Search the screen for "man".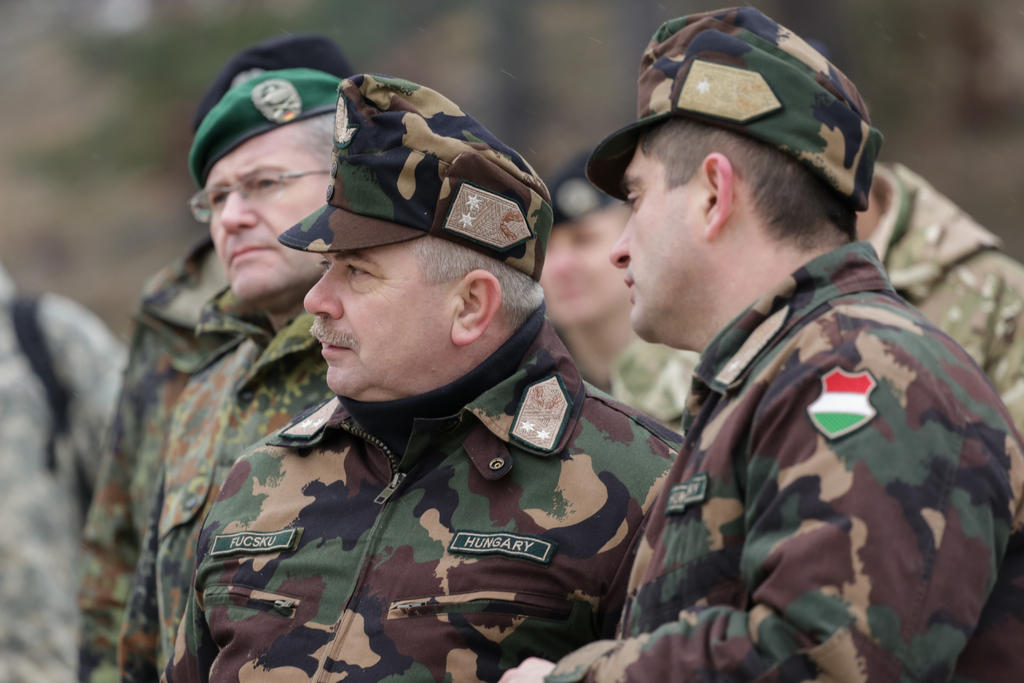
Found at l=77, t=38, r=380, b=682.
